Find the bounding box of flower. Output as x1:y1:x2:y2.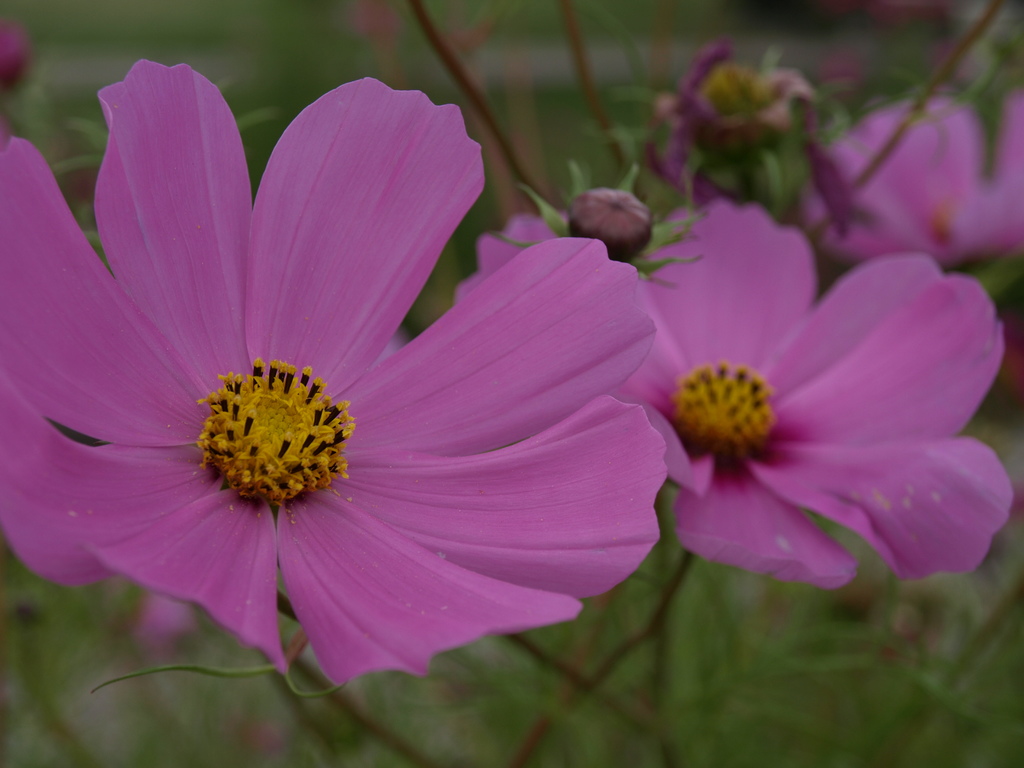
1:88:720:717.
